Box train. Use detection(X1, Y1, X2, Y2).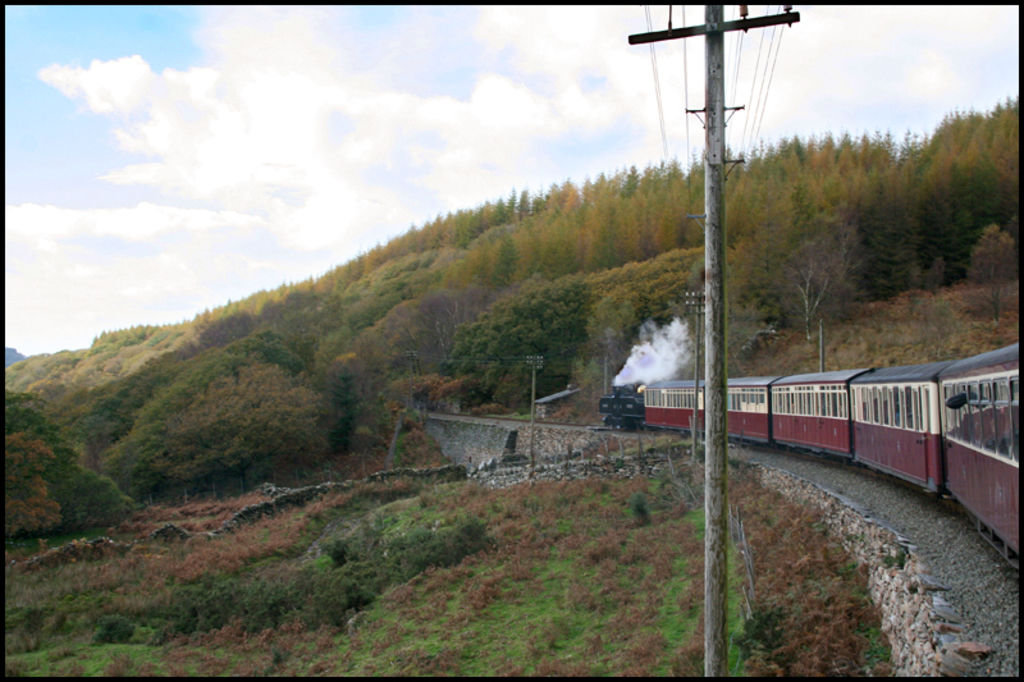
detection(639, 349, 1019, 577).
